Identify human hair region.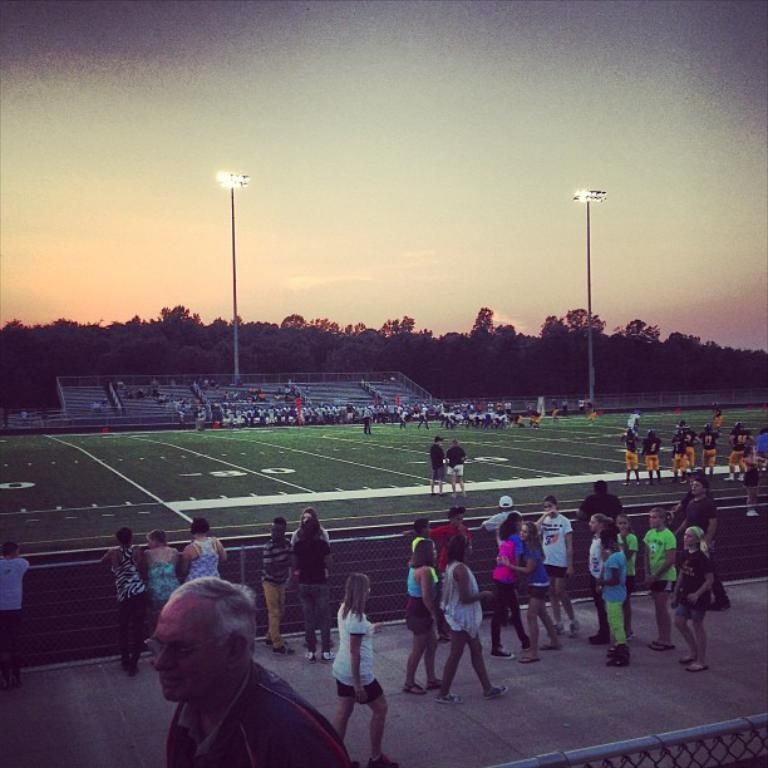
Region: region(590, 479, 604, 494).
